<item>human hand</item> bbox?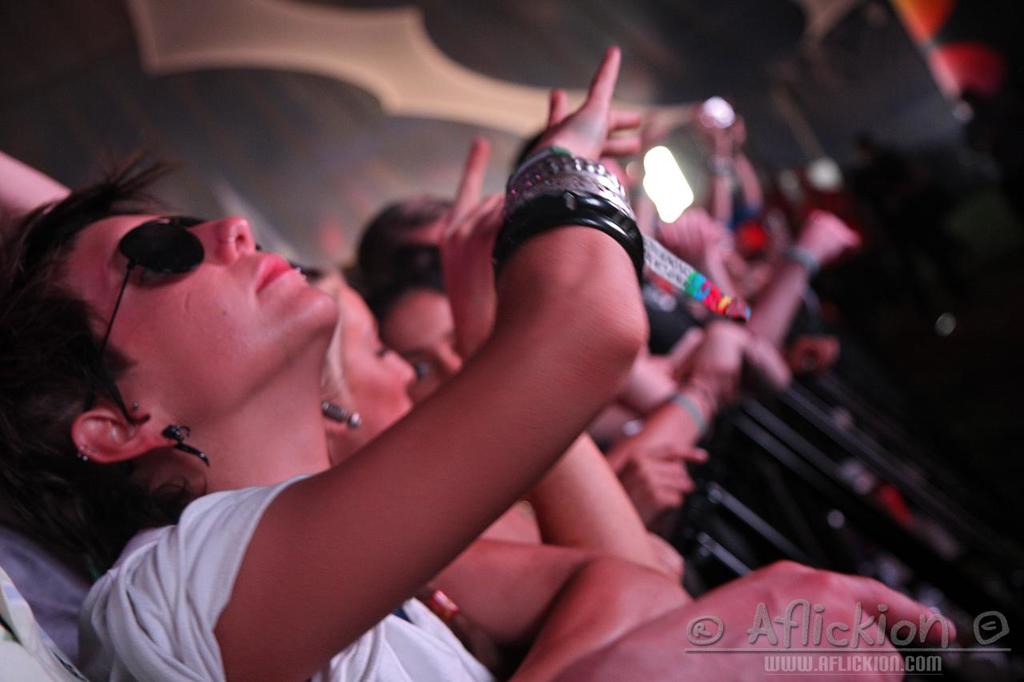
left=696, top=111, right=747, bottom=159
